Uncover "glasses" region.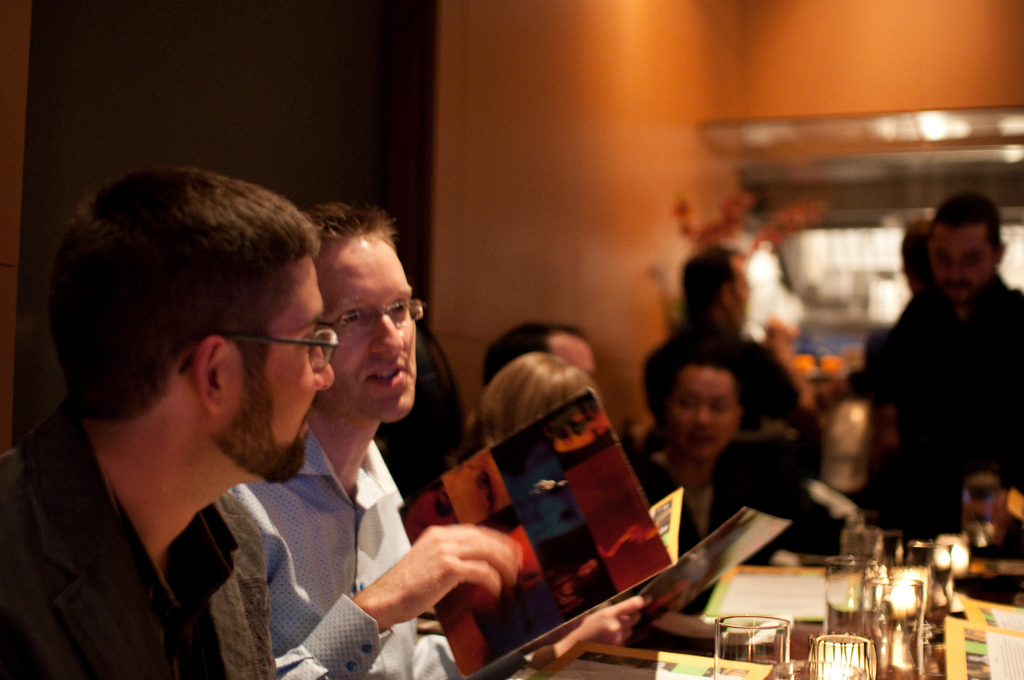
Uncovered: bbox(177, 323, 332, 377).
